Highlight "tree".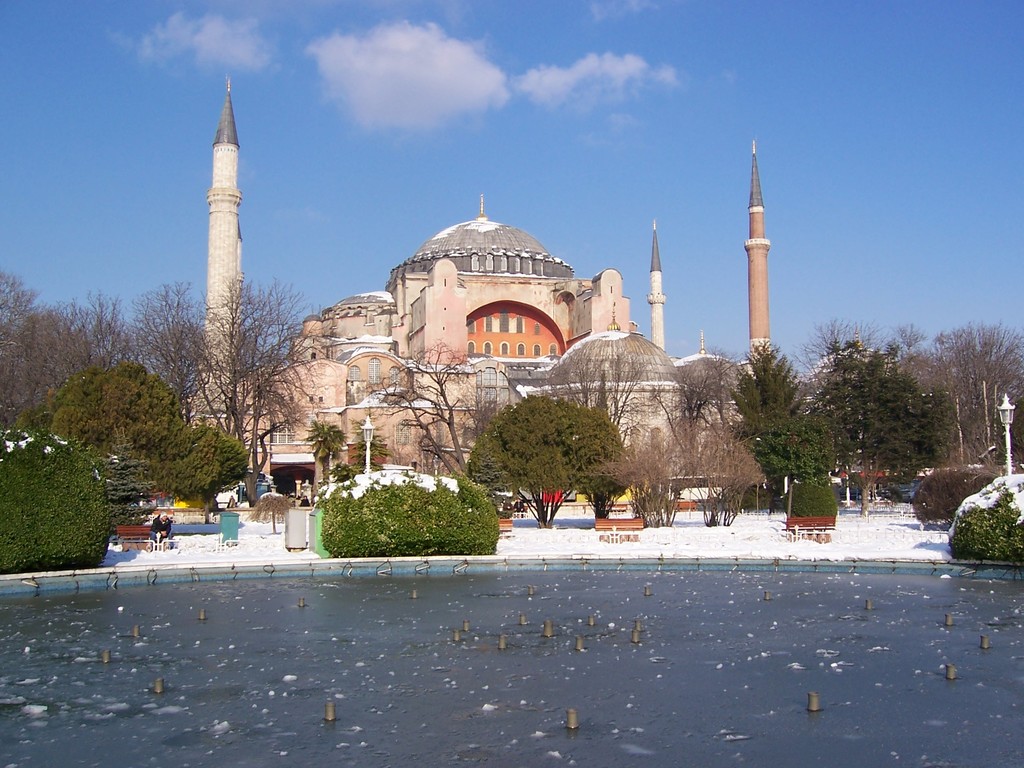
Highlighted region: (left=38, top=344, right=195, bottom=452).
